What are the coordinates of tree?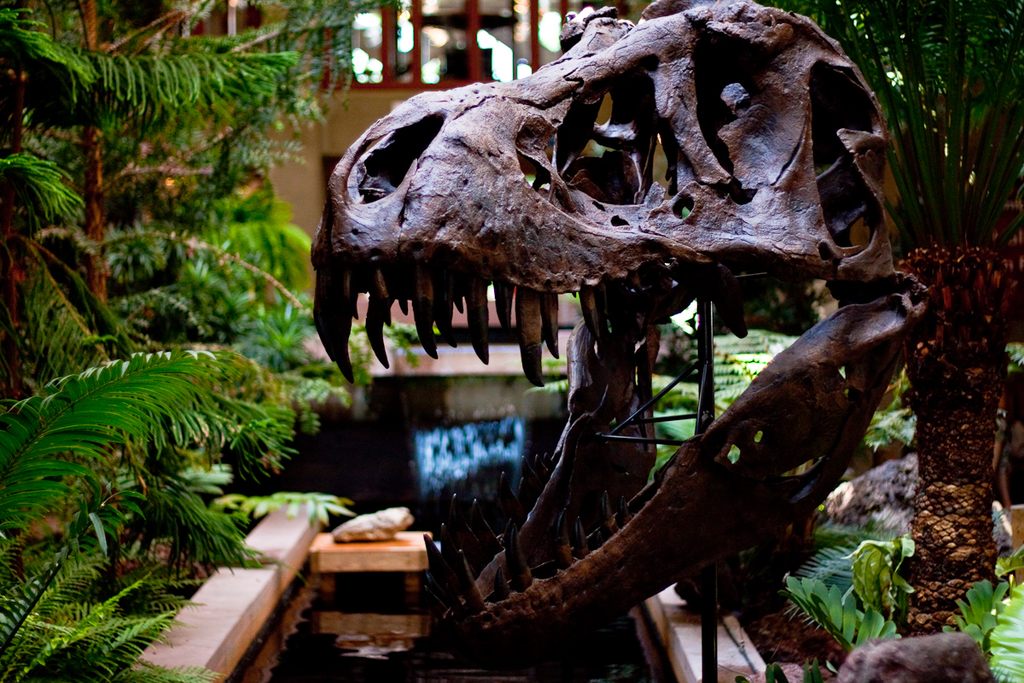
748 0 1023 636.
